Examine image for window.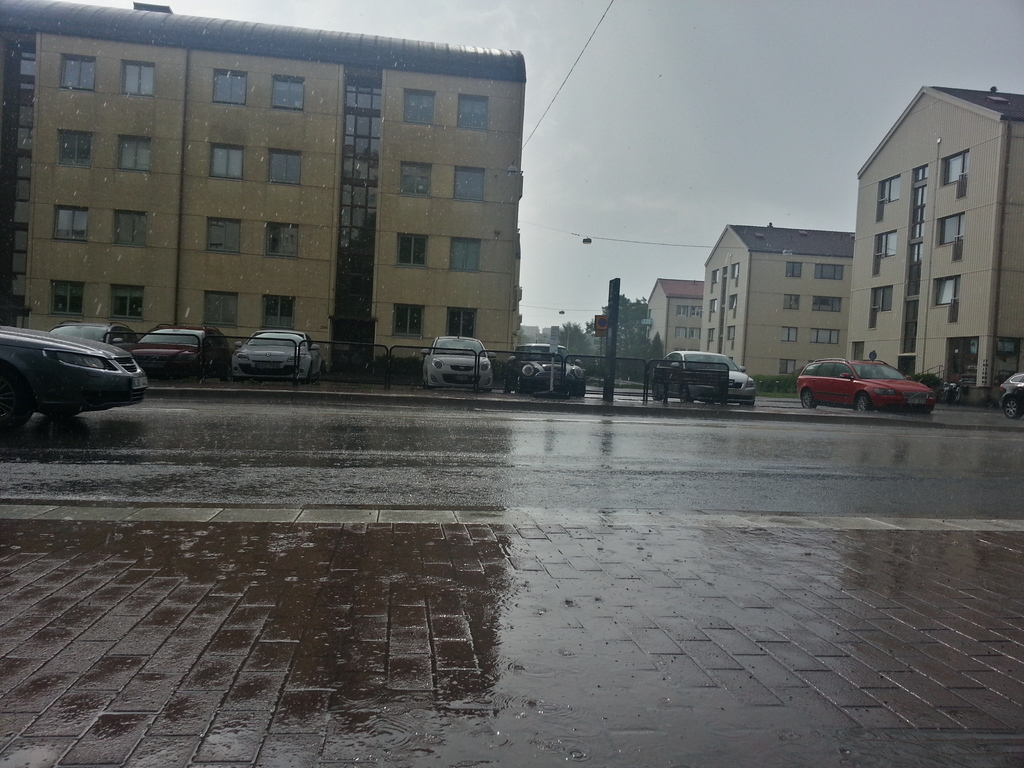
Examination result: {"left": 452, "top": 164, "right": 489, "bottom": 202}.
